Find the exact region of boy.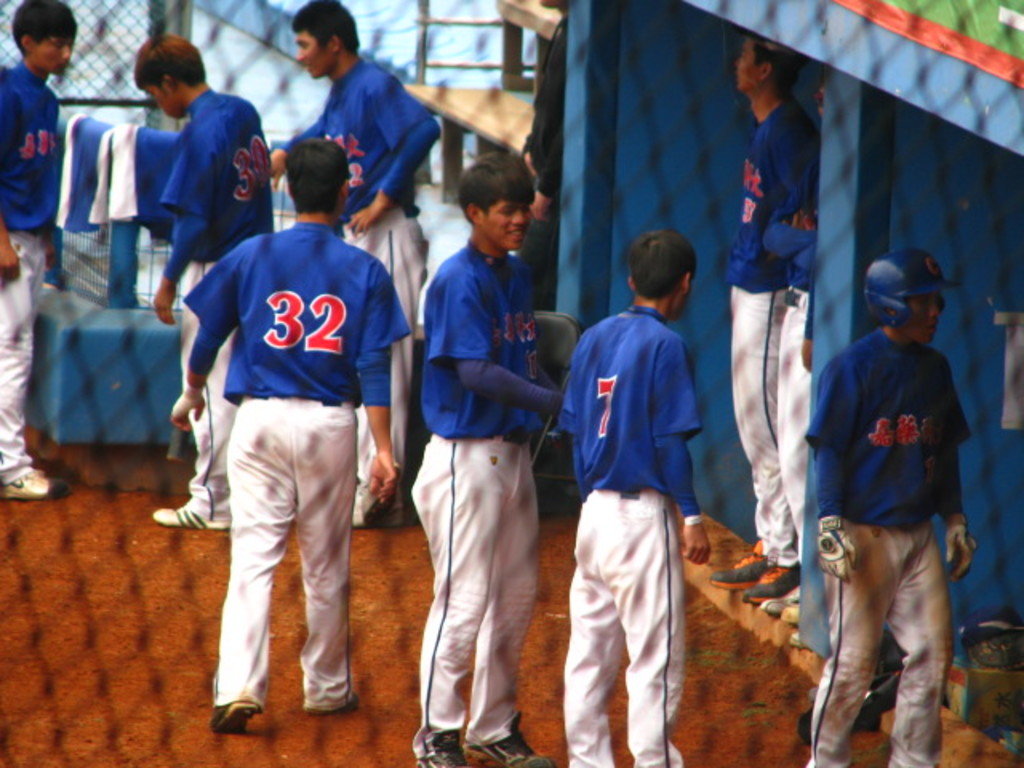
Exact region: x1=264, y1=0, x2=438, y2=525.
